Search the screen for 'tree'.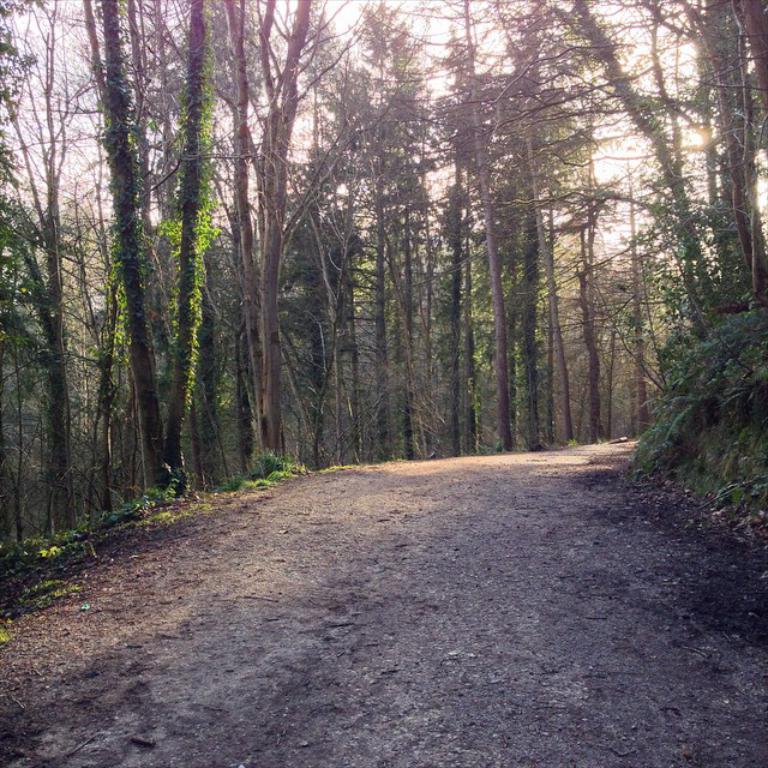
Found at (left=28, top=0, right=767, bottom=520).
